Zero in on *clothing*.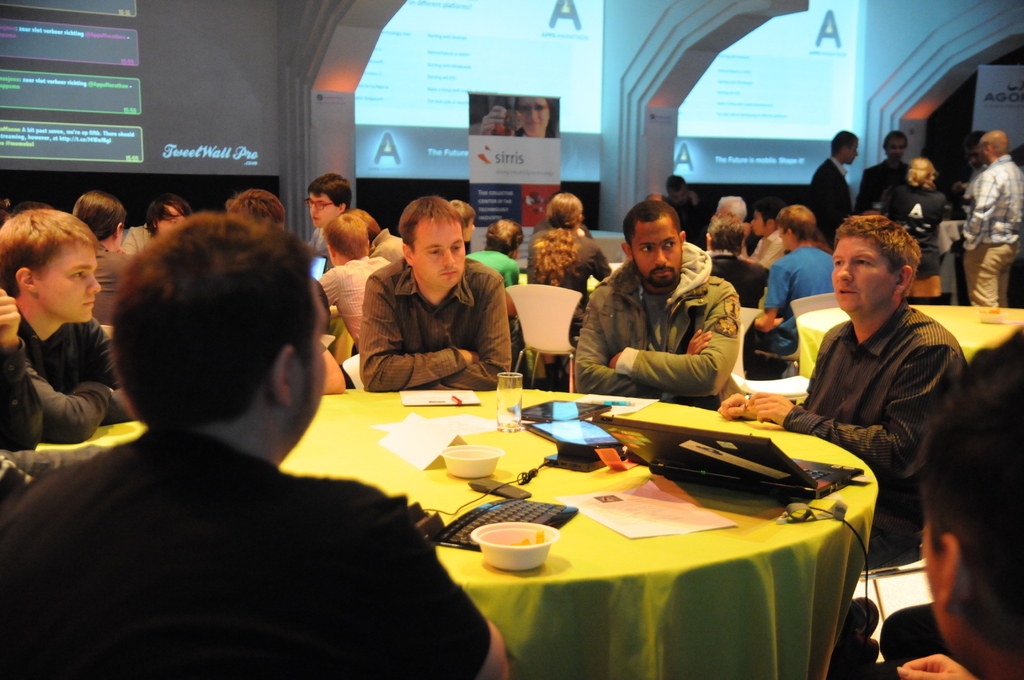
Zeroed in: bbox=(747, 242, 844, 365).
